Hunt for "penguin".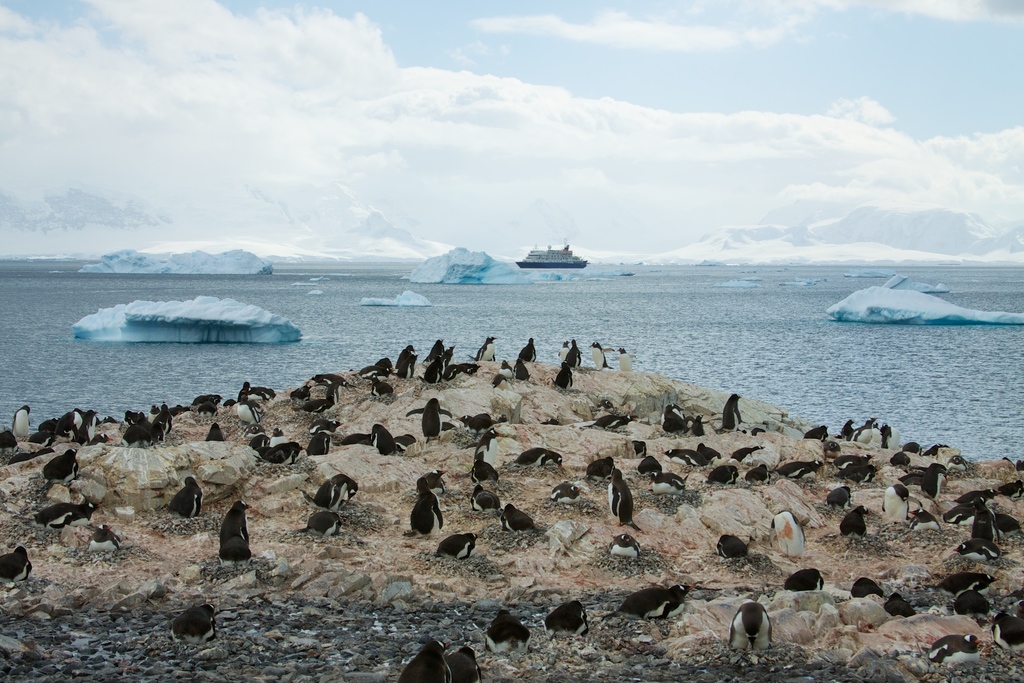
Hunted down at box(470, 486, 504, 508).
